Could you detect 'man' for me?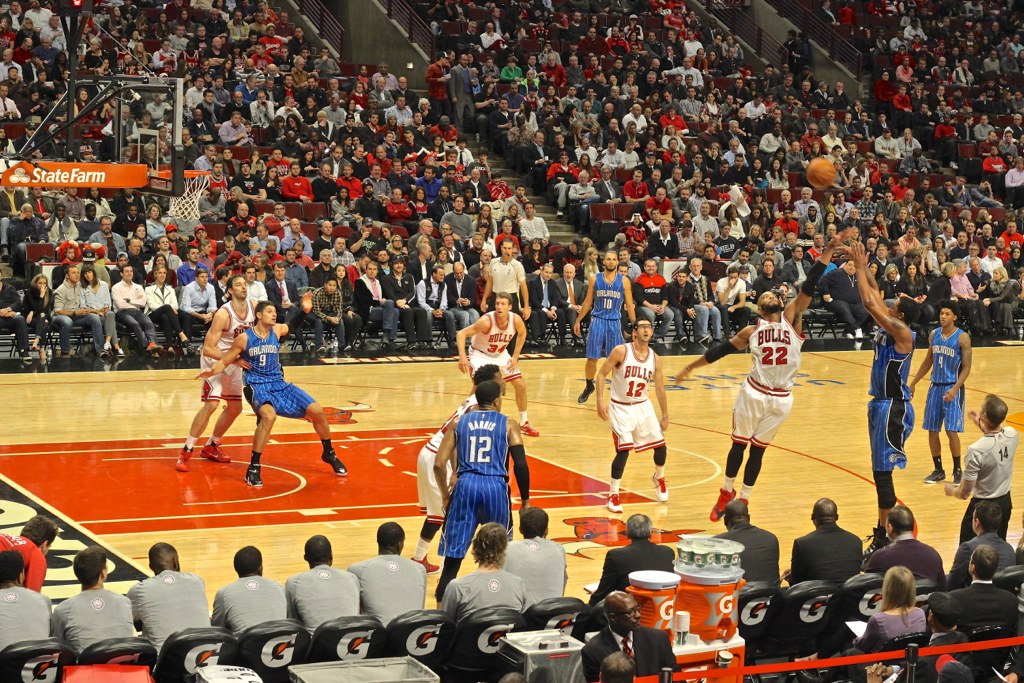
Detection result: (left=87, top=215, right=131, bottom=269).
